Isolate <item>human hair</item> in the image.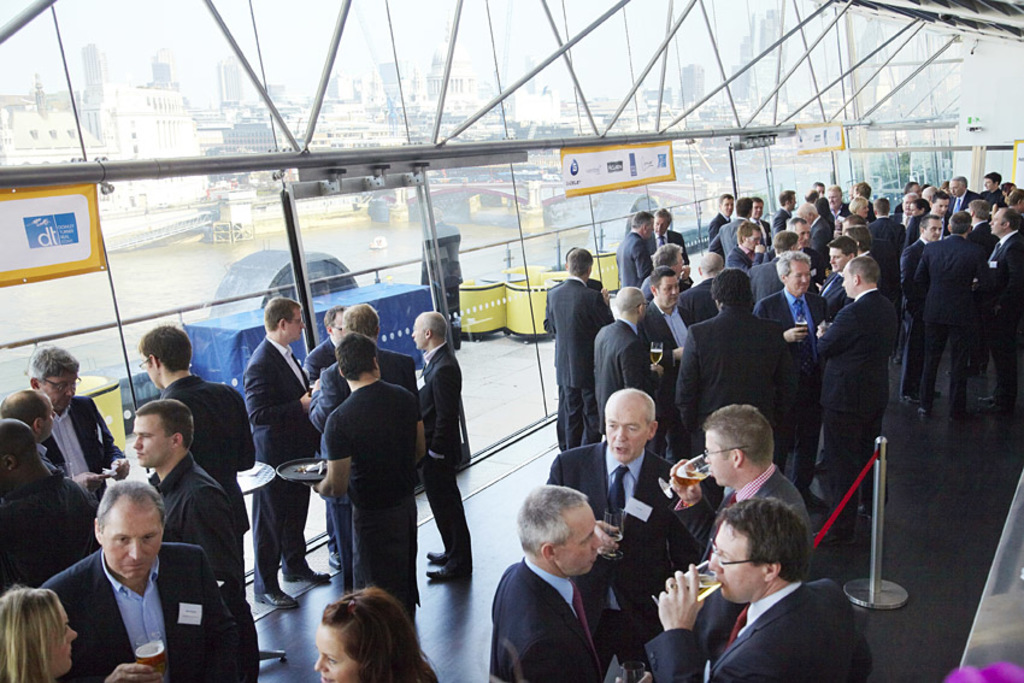
Isolated region: Rect(716, 497, 811, 583).
